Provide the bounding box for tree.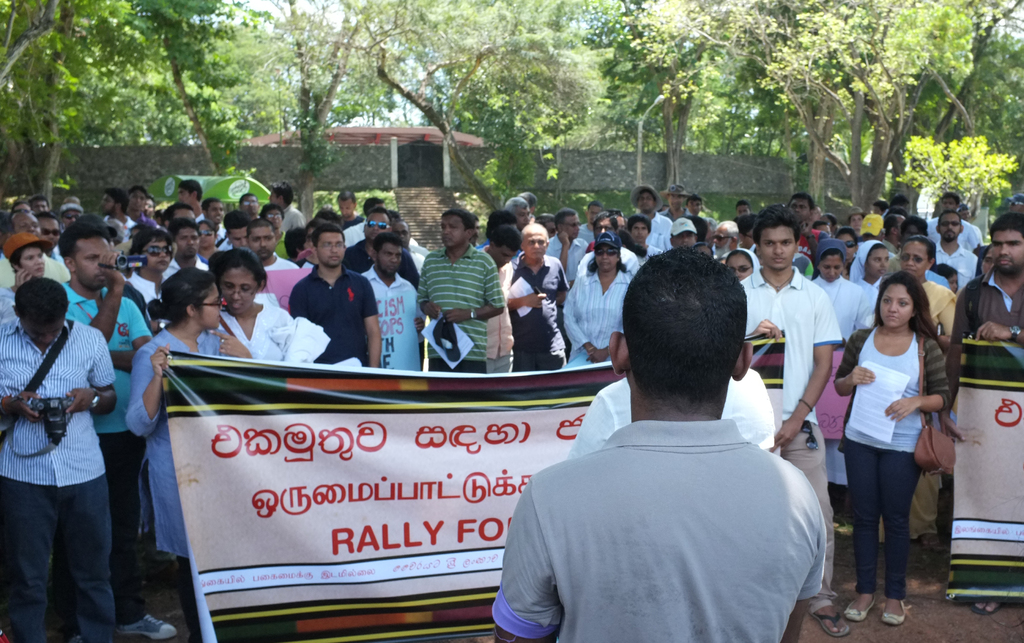
(x1=348, y1=0, x2=580, y2=227).
